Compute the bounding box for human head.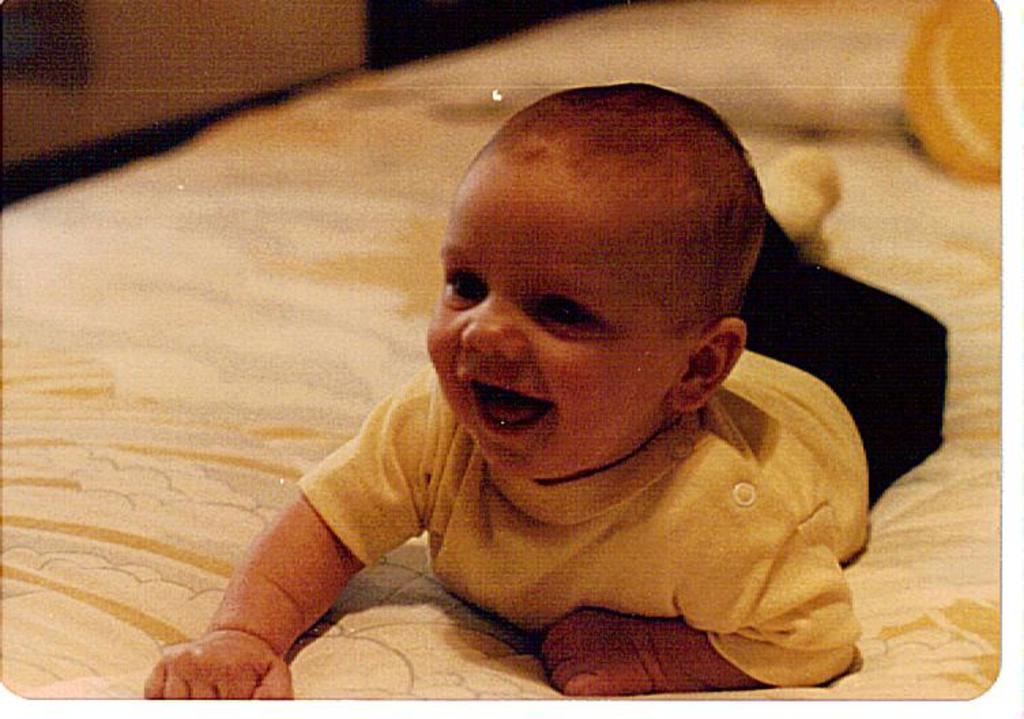
pyautogui.locateOnScreen(423, 74, 768, 481).
